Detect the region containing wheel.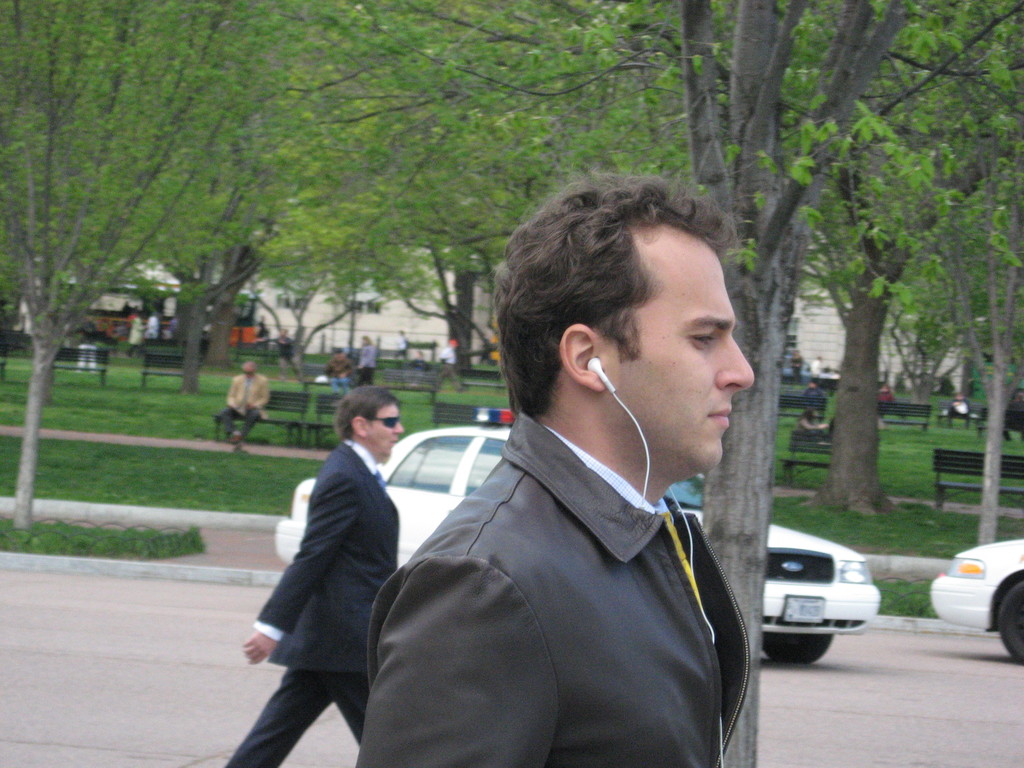
x1=993 y1=575 x2=1023 y2=664.
